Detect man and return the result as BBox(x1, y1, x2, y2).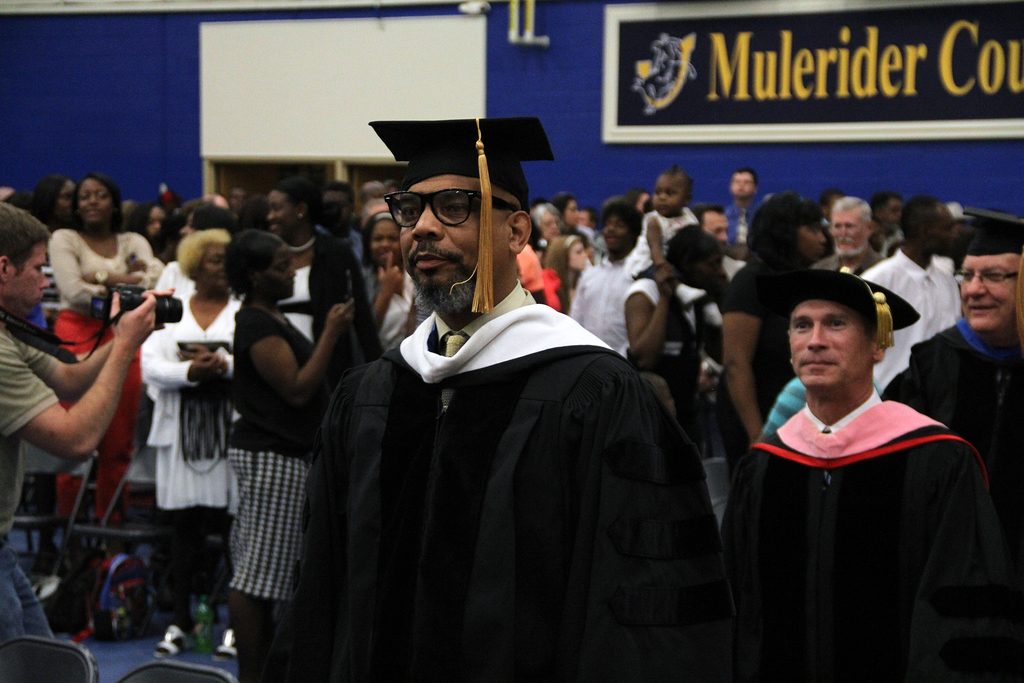
BBox(10, 217, 142, 541).
